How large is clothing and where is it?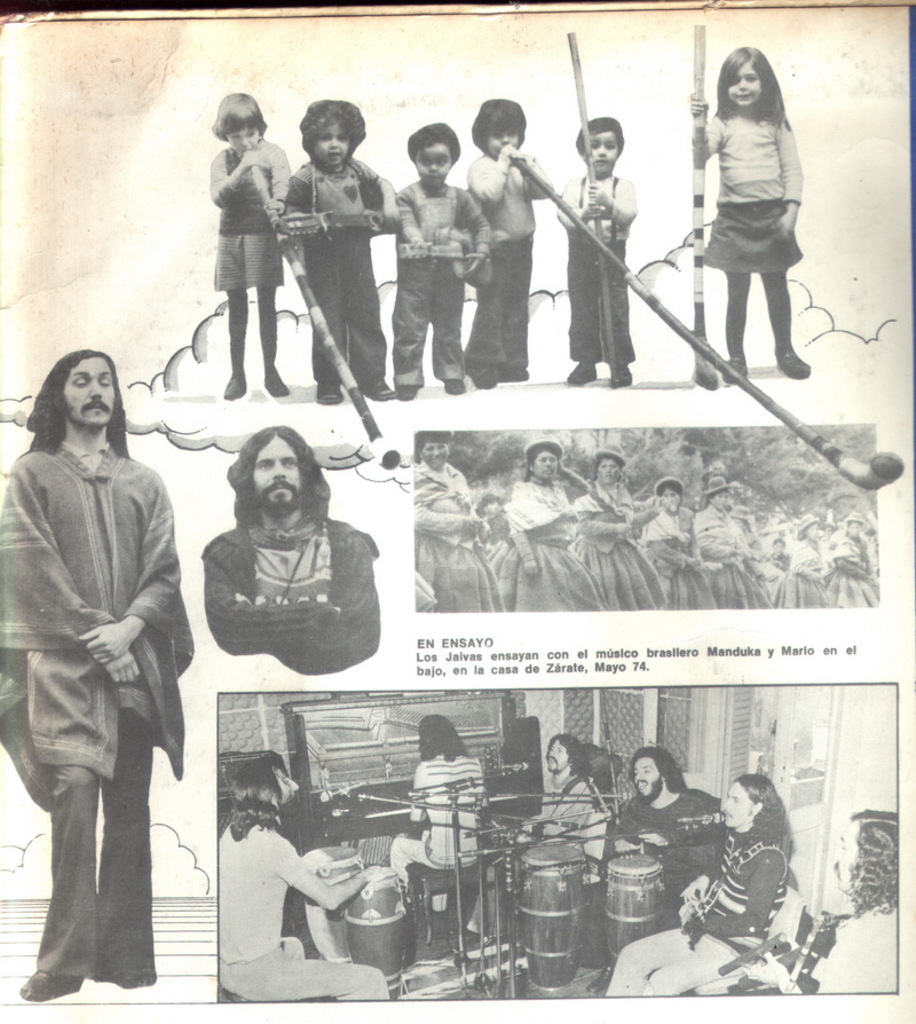
Bounding box: 198:519:387:675.
